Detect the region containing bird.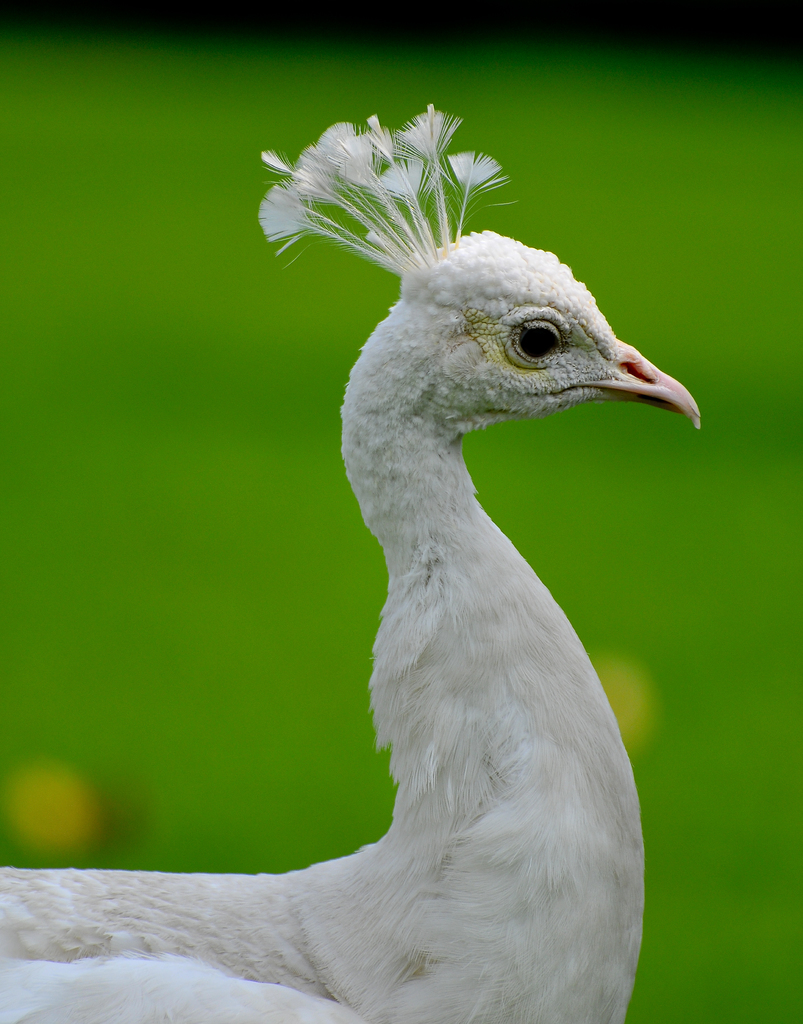
29 150 706 988.
